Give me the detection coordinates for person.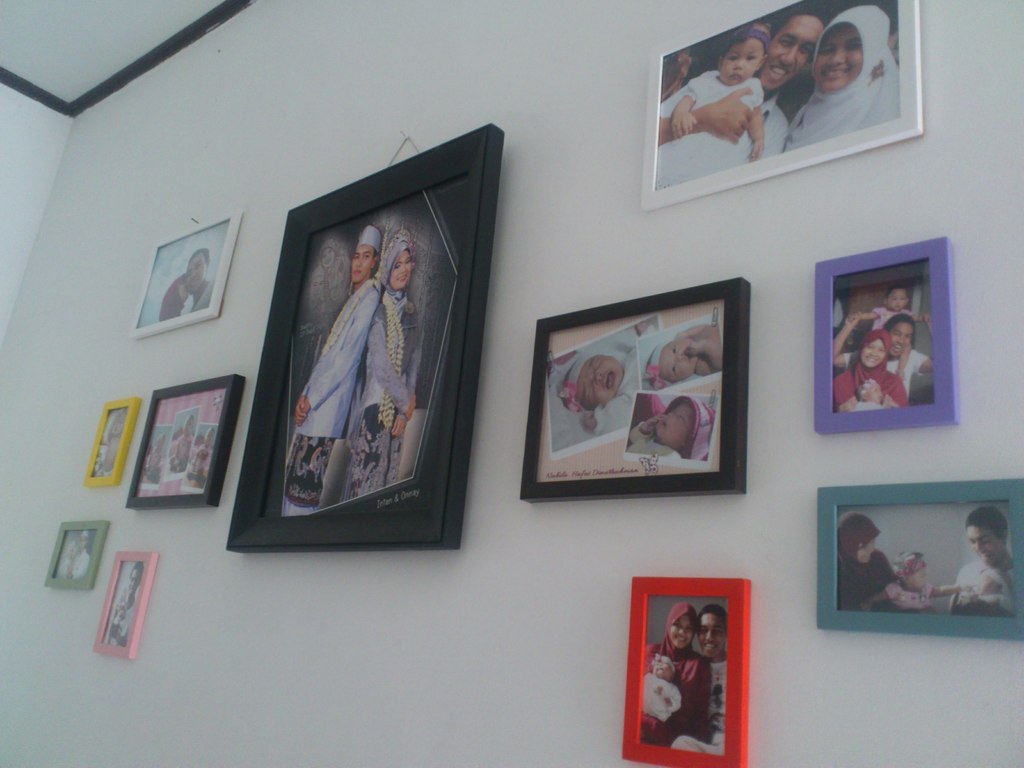
locate(90, 410, 126, 479).
